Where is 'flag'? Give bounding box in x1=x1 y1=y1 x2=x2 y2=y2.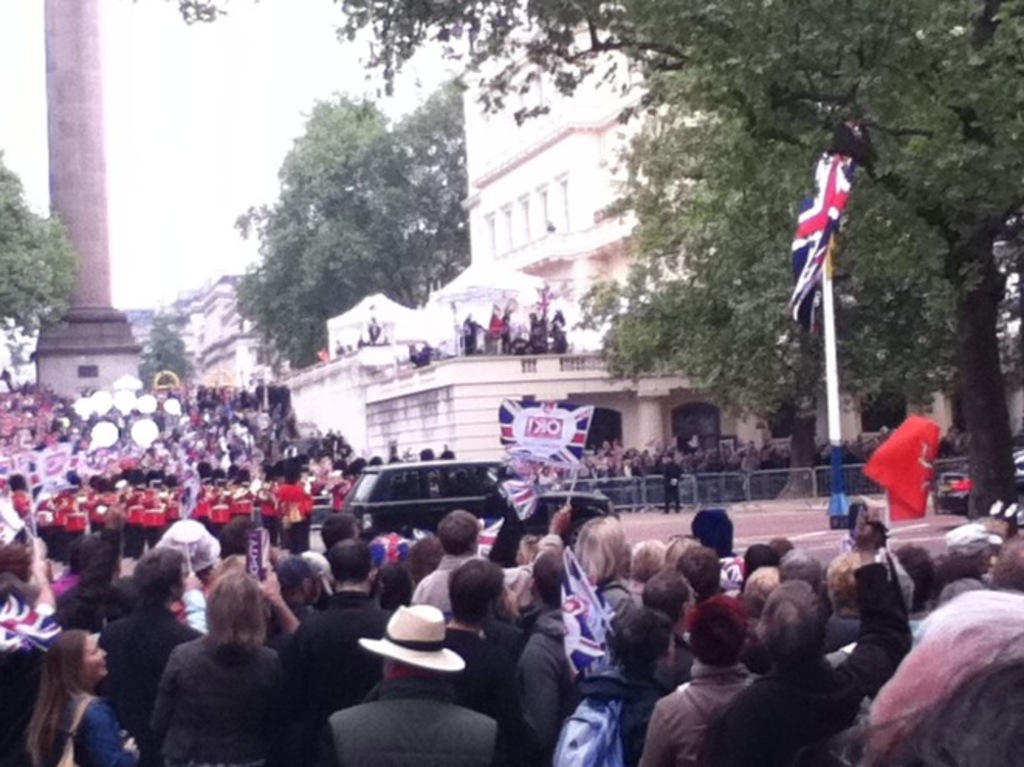
x1=497 y1=401 x2=600 y2=463.
